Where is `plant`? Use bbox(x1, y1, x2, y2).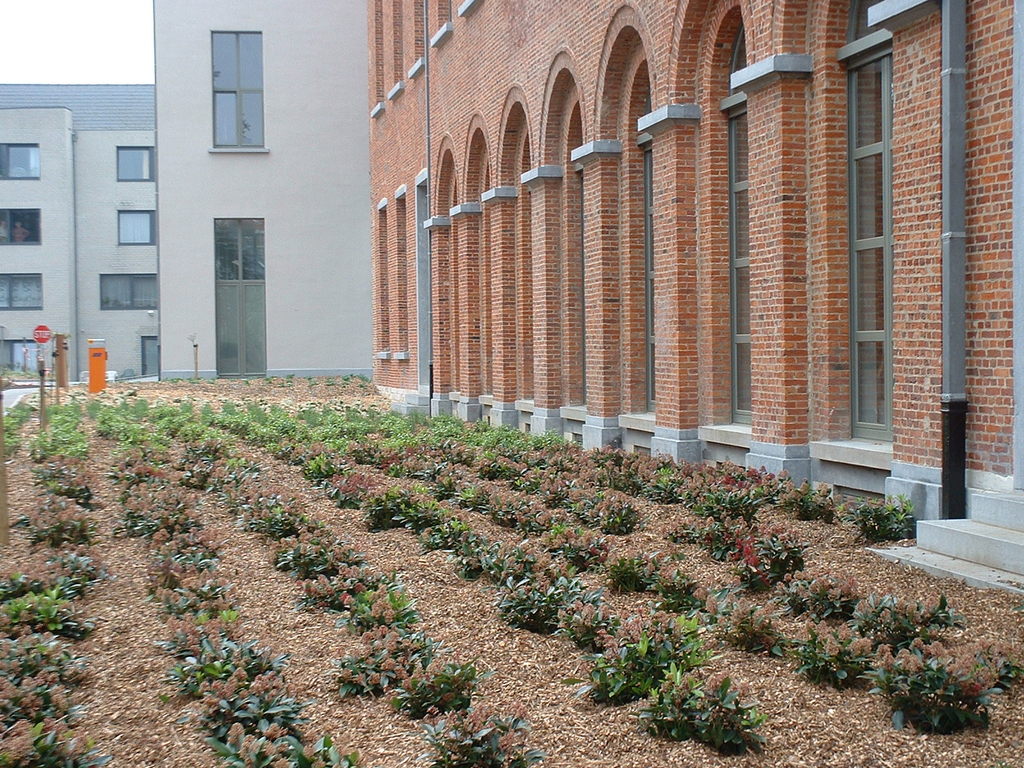
bbox(897, 647, 1007, 746).
